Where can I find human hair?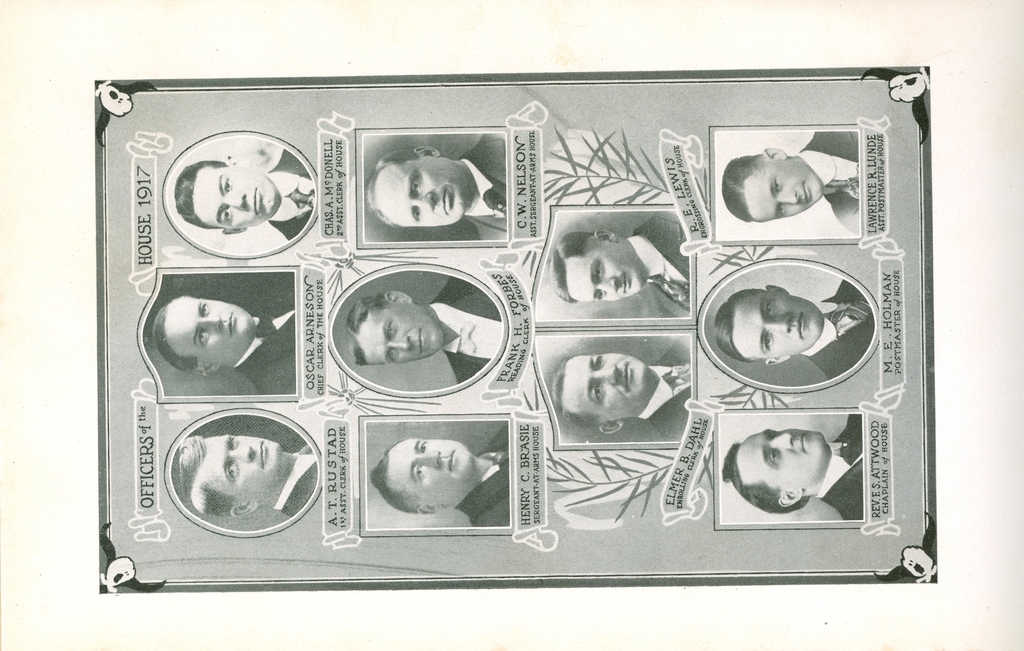
You can find it at [x1=719, y1=441, x2=811, y2=516].
